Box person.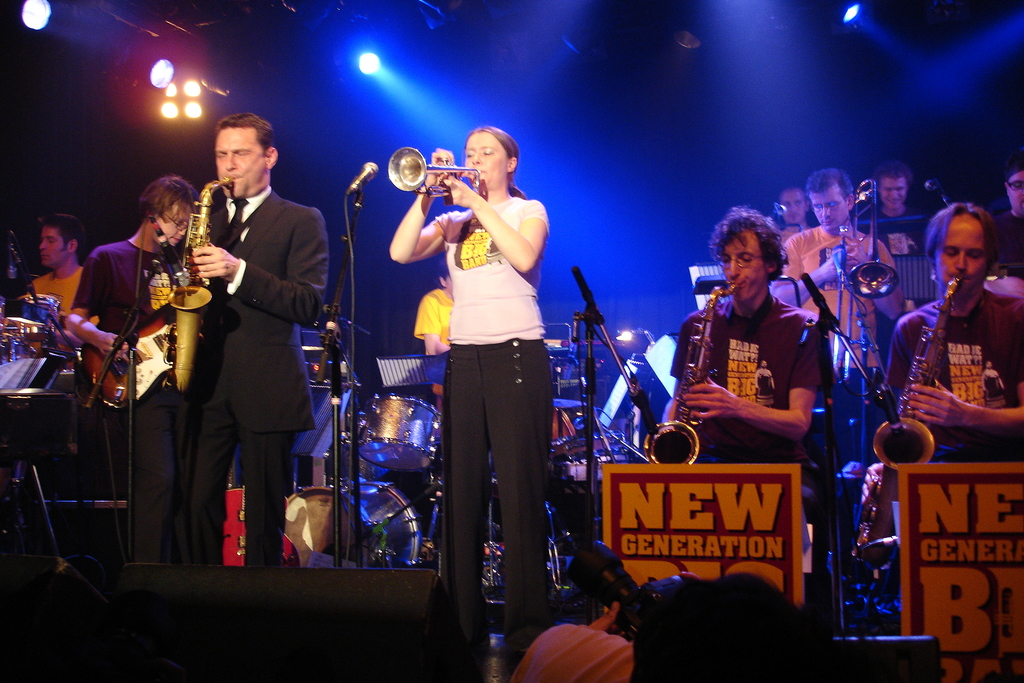
l=60, t=167, r=194, b=409.
